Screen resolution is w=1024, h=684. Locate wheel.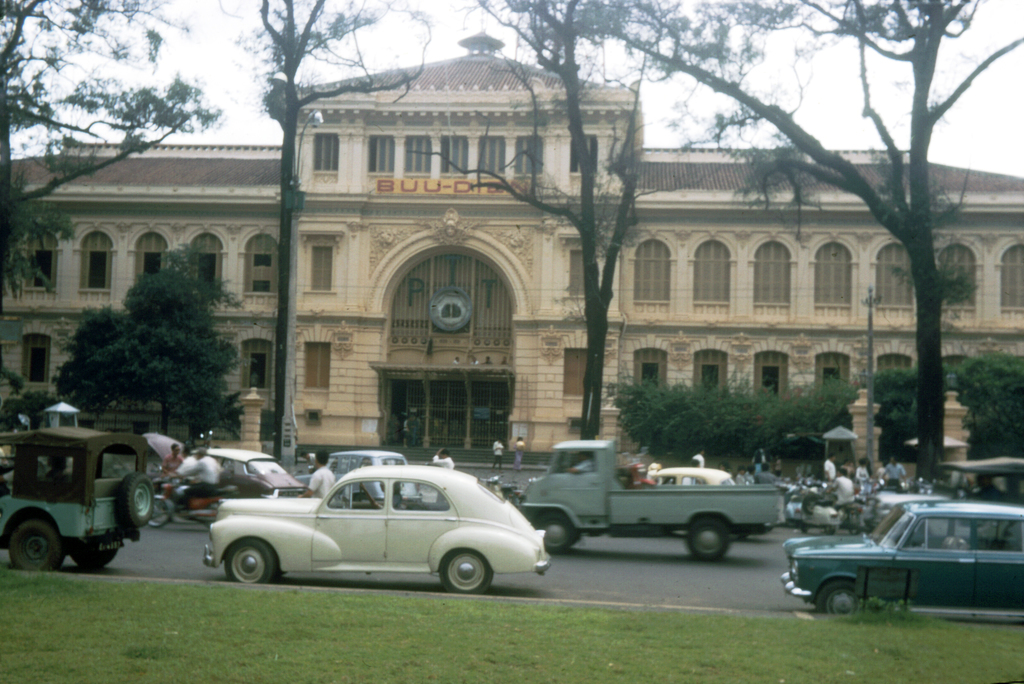
(x1=815, y1=582, x2=859, y2=614).
